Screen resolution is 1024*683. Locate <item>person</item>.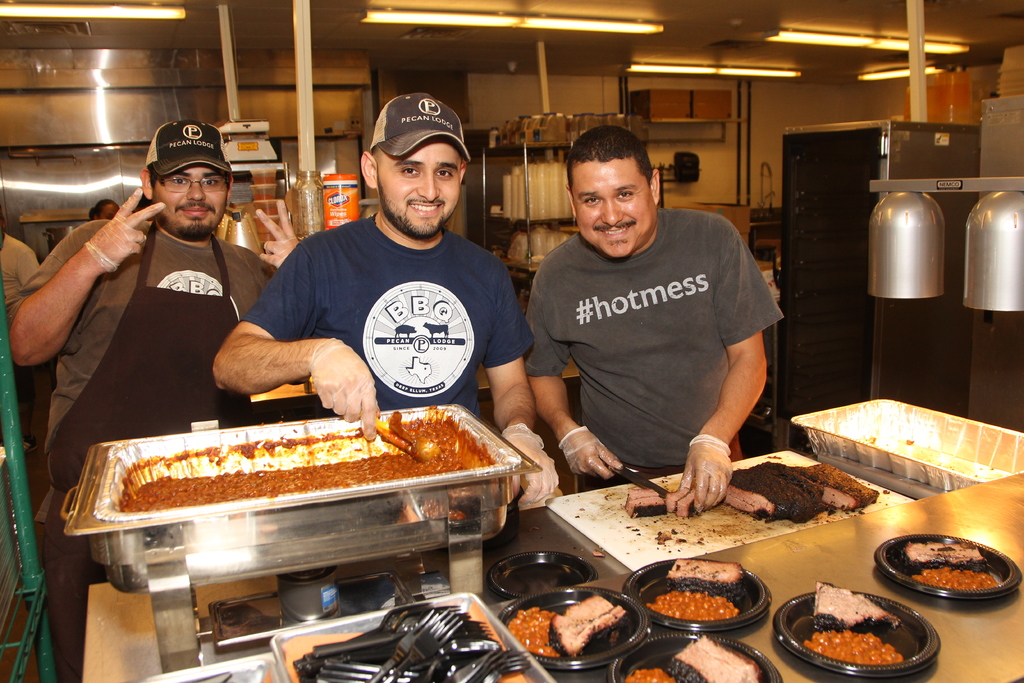
left=211, top=92, right=559, bottom=508.
